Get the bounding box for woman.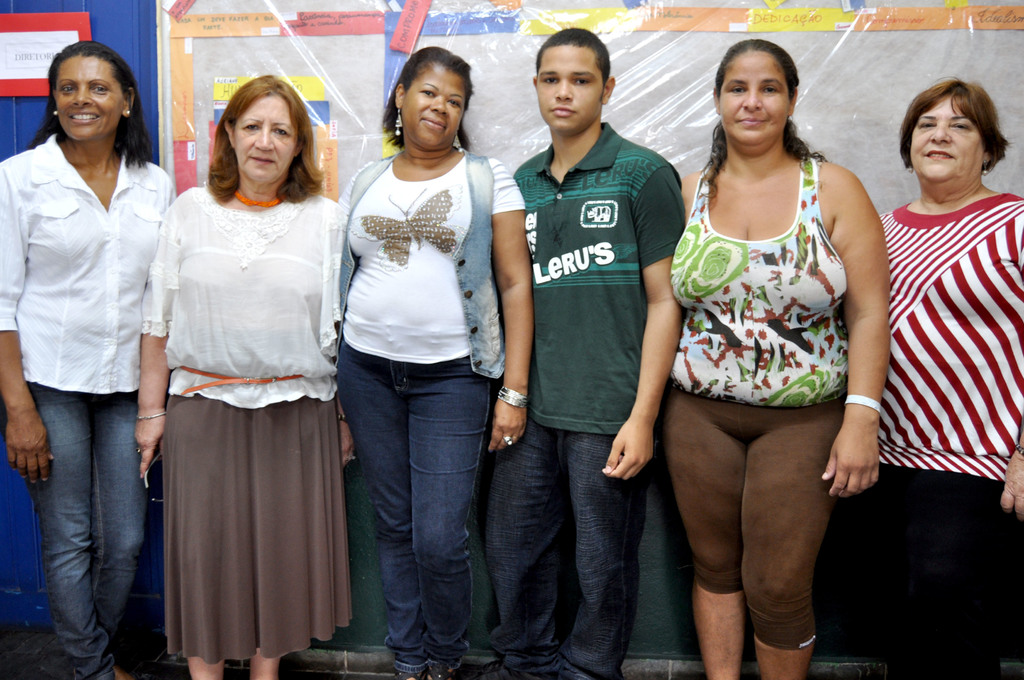
[335,45,532,679].
